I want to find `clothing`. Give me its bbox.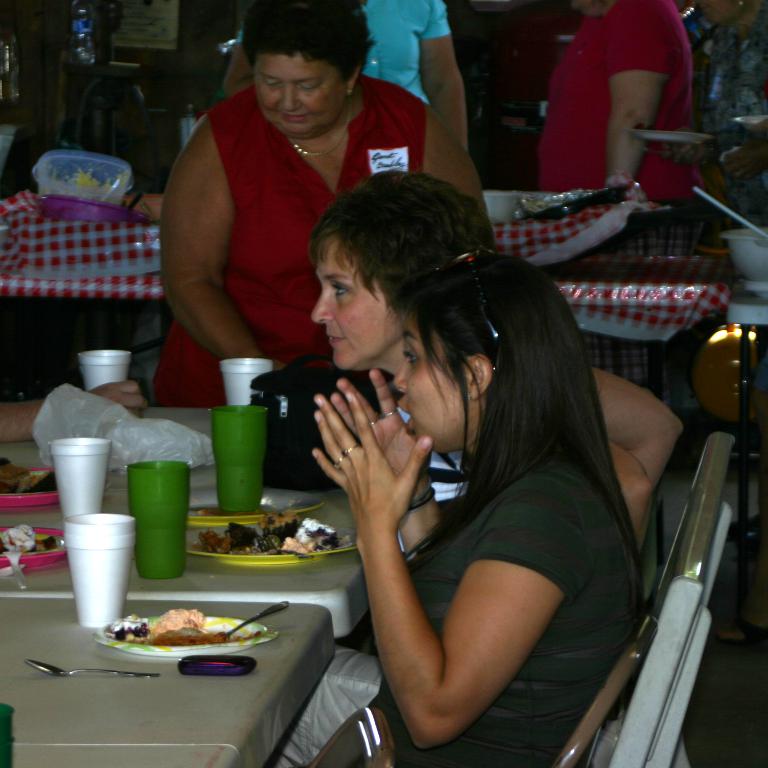
547:0:692:202.
